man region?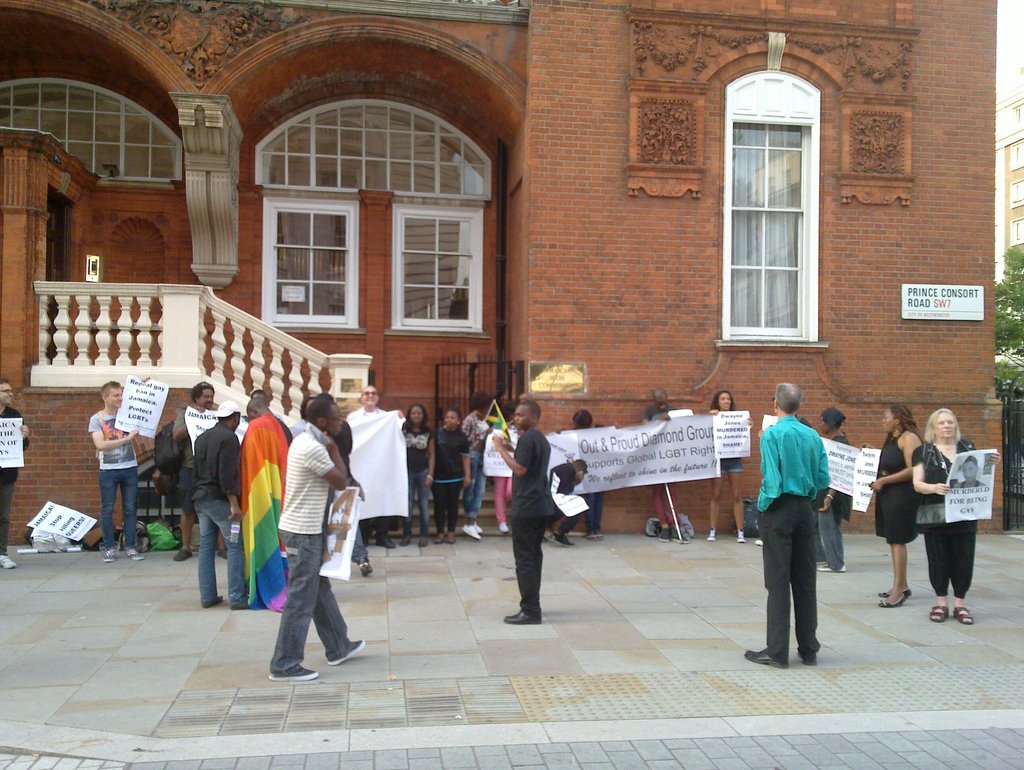
{"left": 453, "top": 403, "right": 493, "bottom": 541}
